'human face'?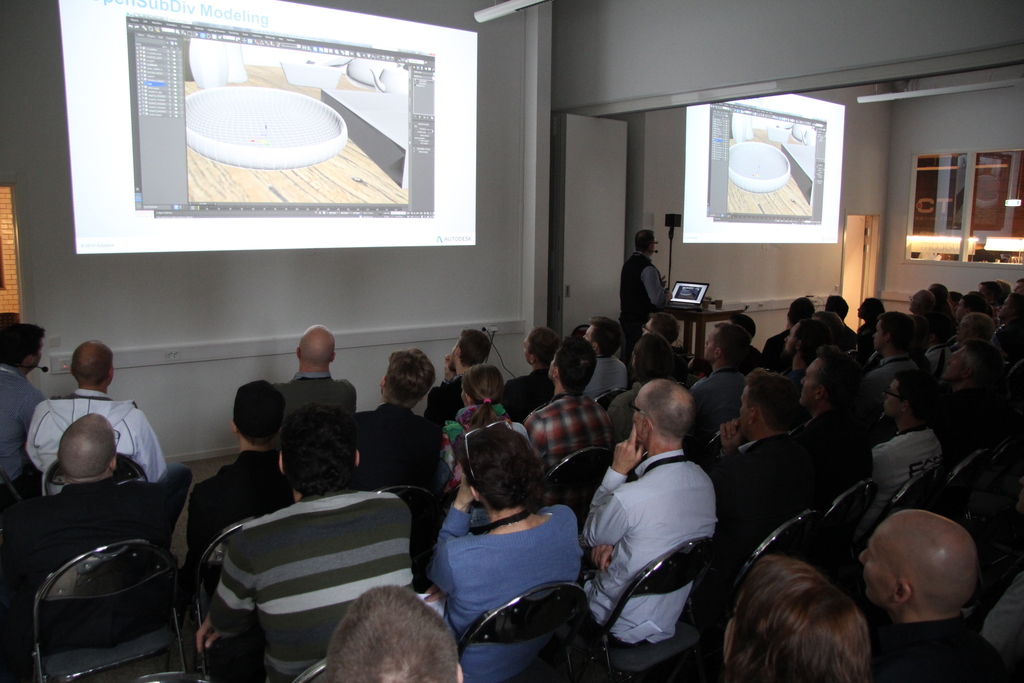
left=797, top=353, right=817, bottom=406
